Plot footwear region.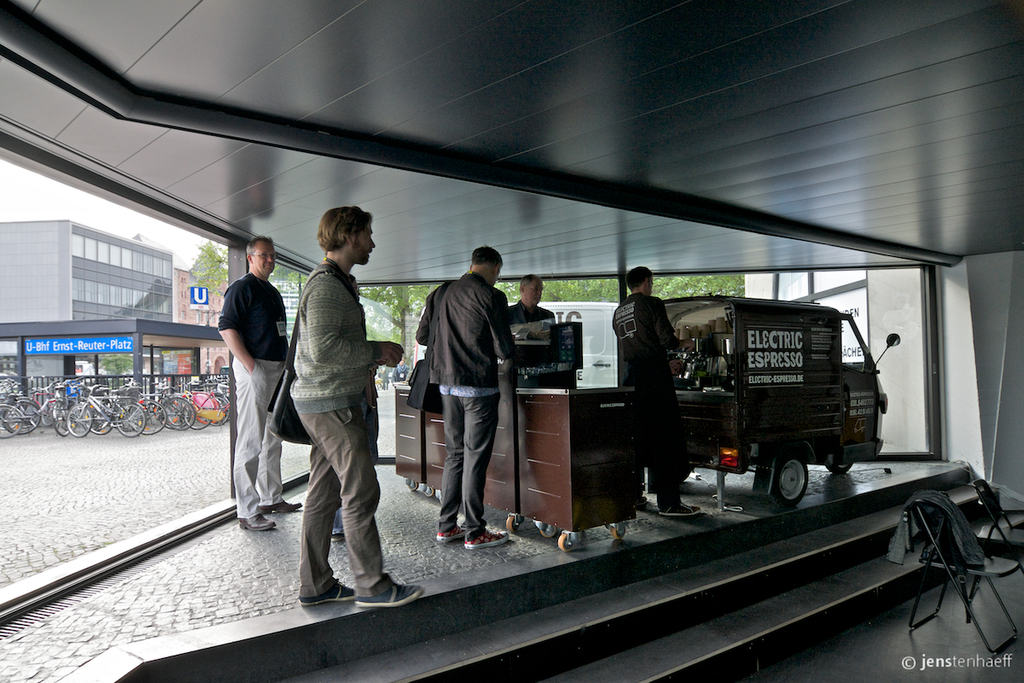
Plotted at bbox=[463, 528, 512, 555].
